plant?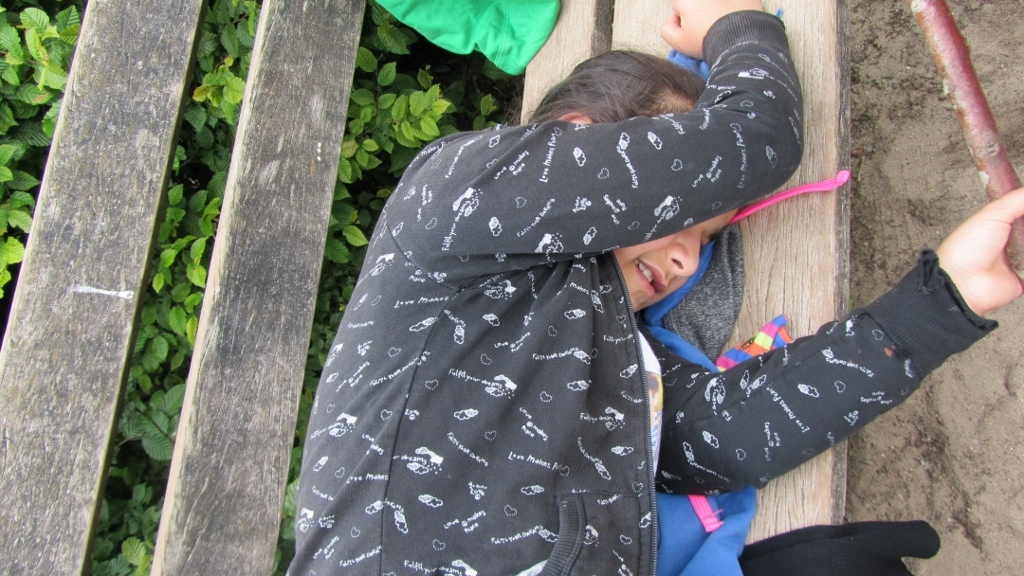
box=[0, 0, 90, 321]
